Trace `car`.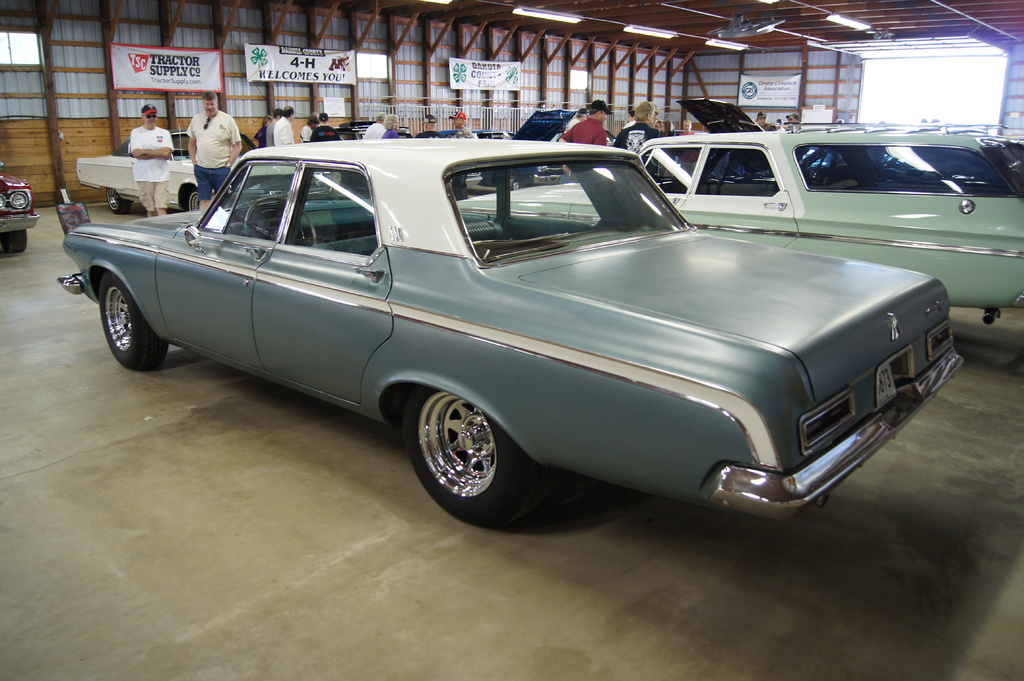
Traced to {"left": 57, "top": 129, "right": 966, "bottom": 528}.
